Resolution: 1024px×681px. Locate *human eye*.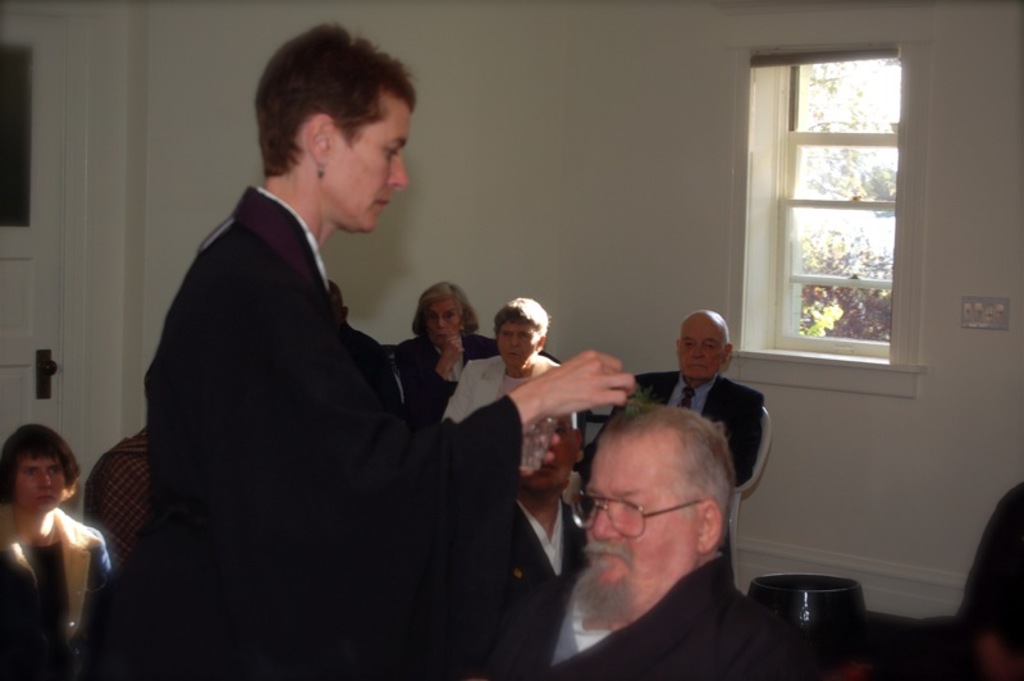
Rect(517, 330, 531, 342).
